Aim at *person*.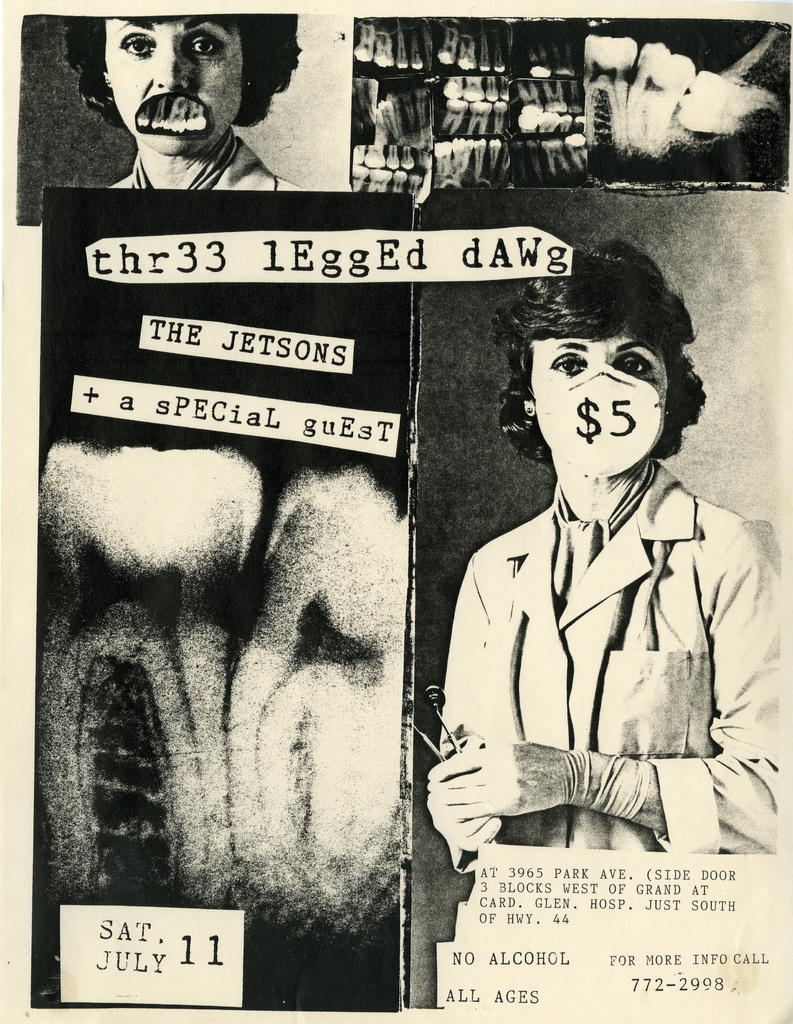
Aimed at (446,211,769,954).
